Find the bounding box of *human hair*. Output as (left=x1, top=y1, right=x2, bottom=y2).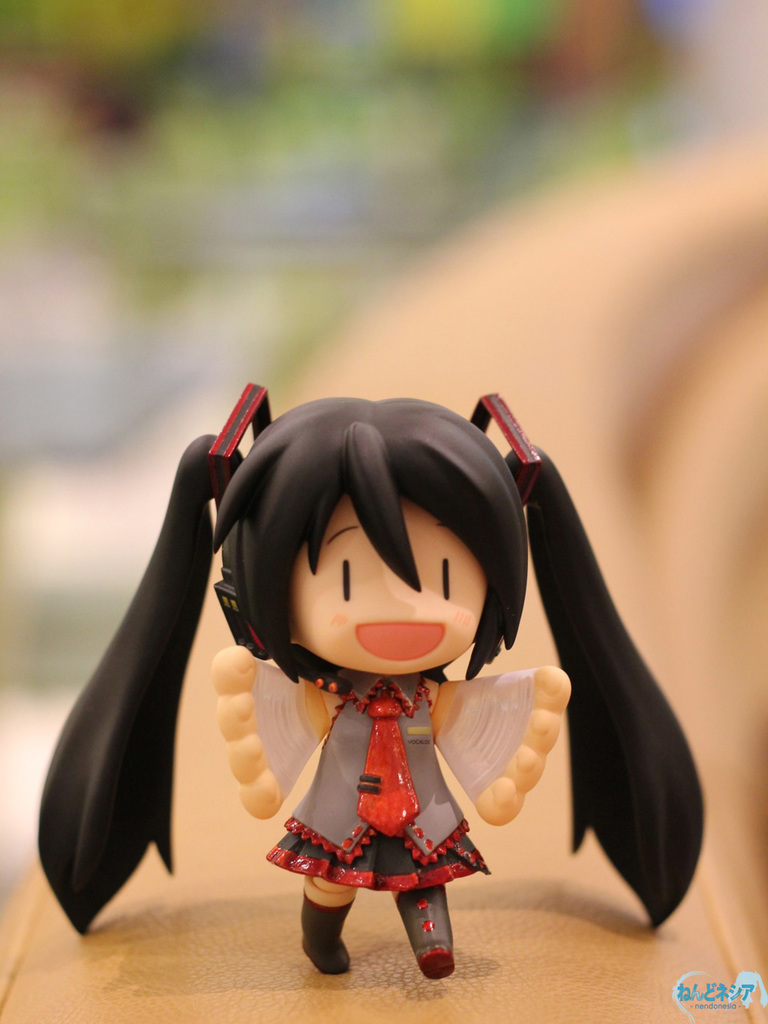
(left=42, top=390, right=716, bottom=931).
